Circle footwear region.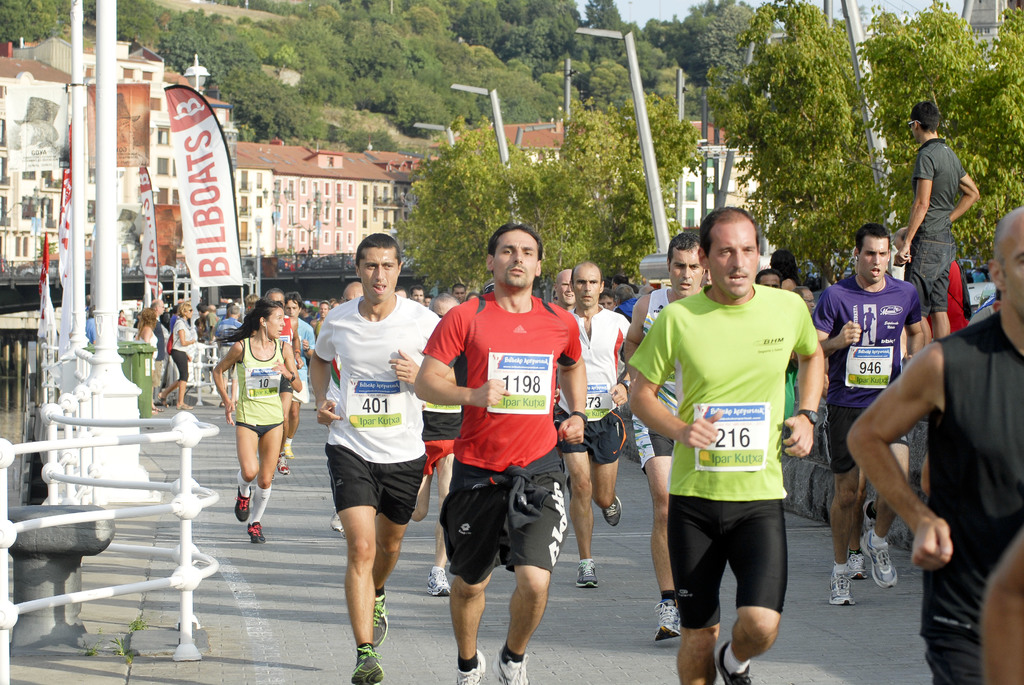
Region: region(273, 451, 289, 476).
